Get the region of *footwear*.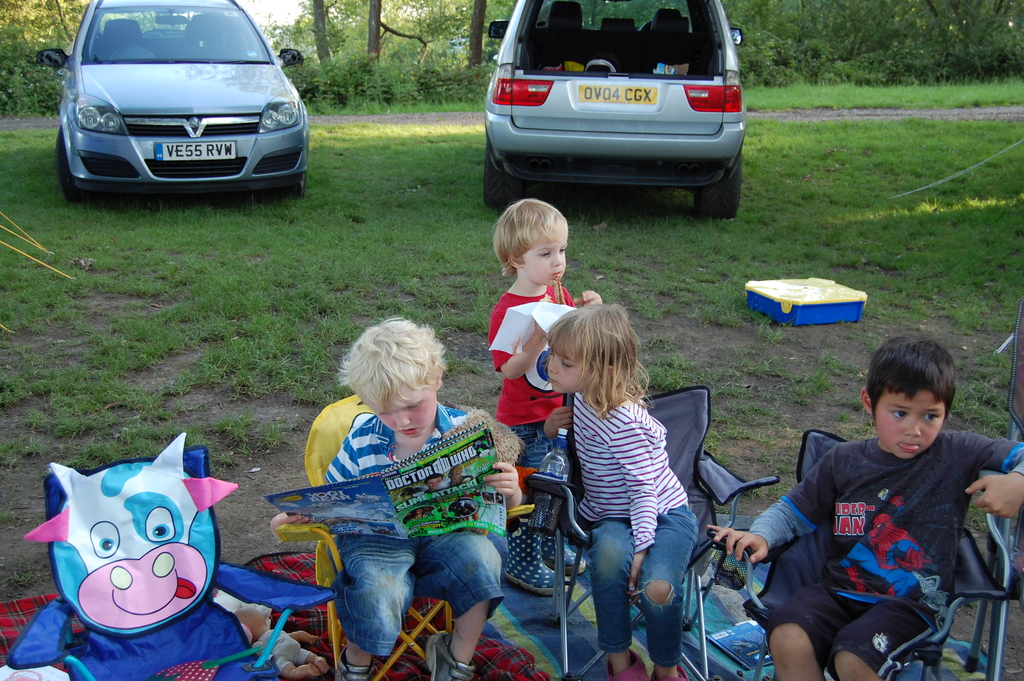
box(648, 664, 687, 680).
